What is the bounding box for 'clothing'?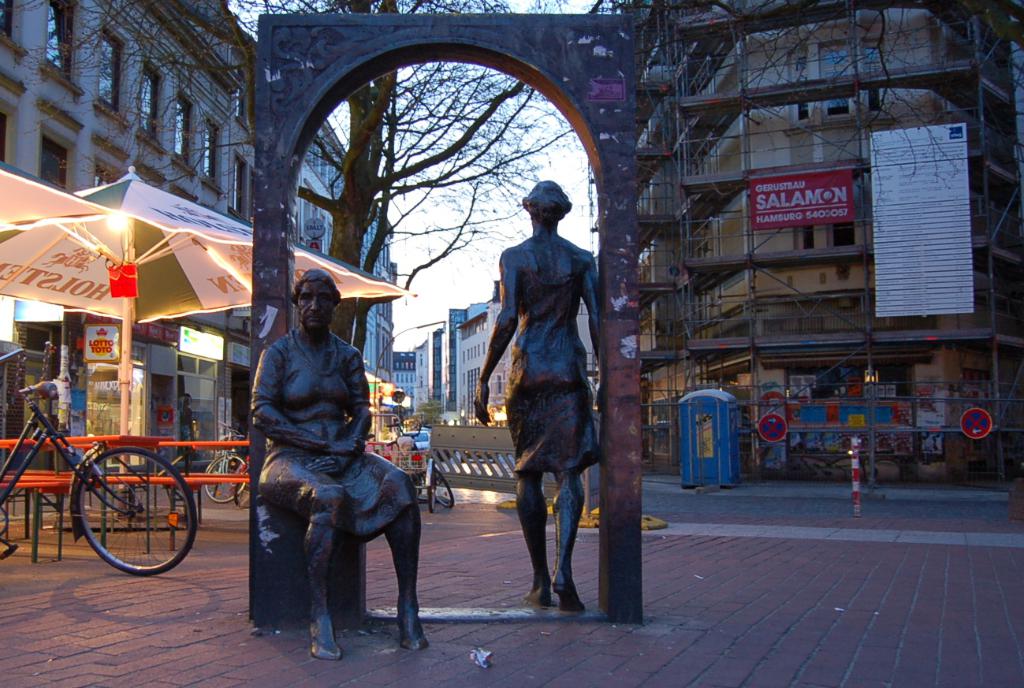
bbox(250, 327, 423, 536).
